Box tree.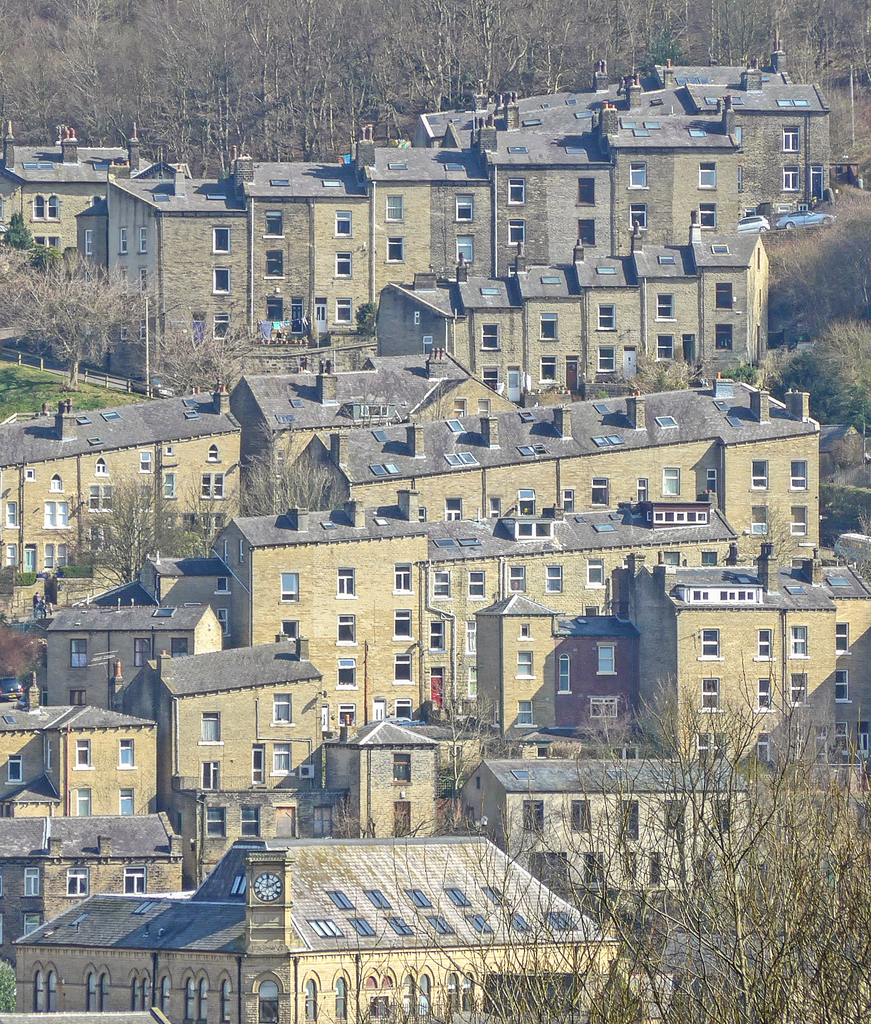
locate(629, 340, 699, 393).
